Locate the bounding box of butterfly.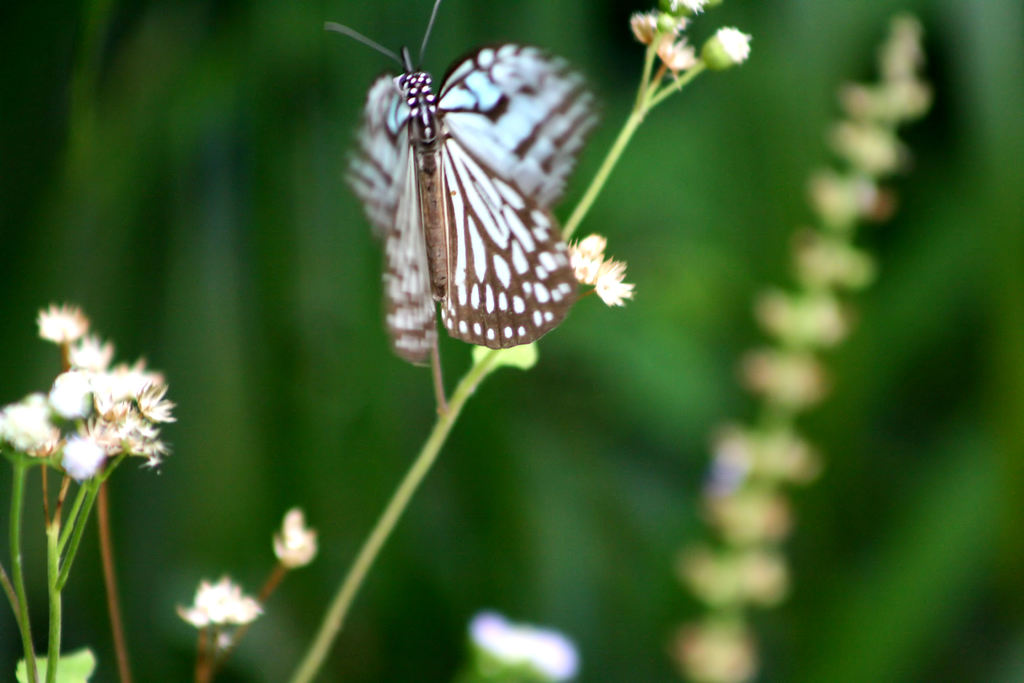
Bounding box: 325 0 604 371.
